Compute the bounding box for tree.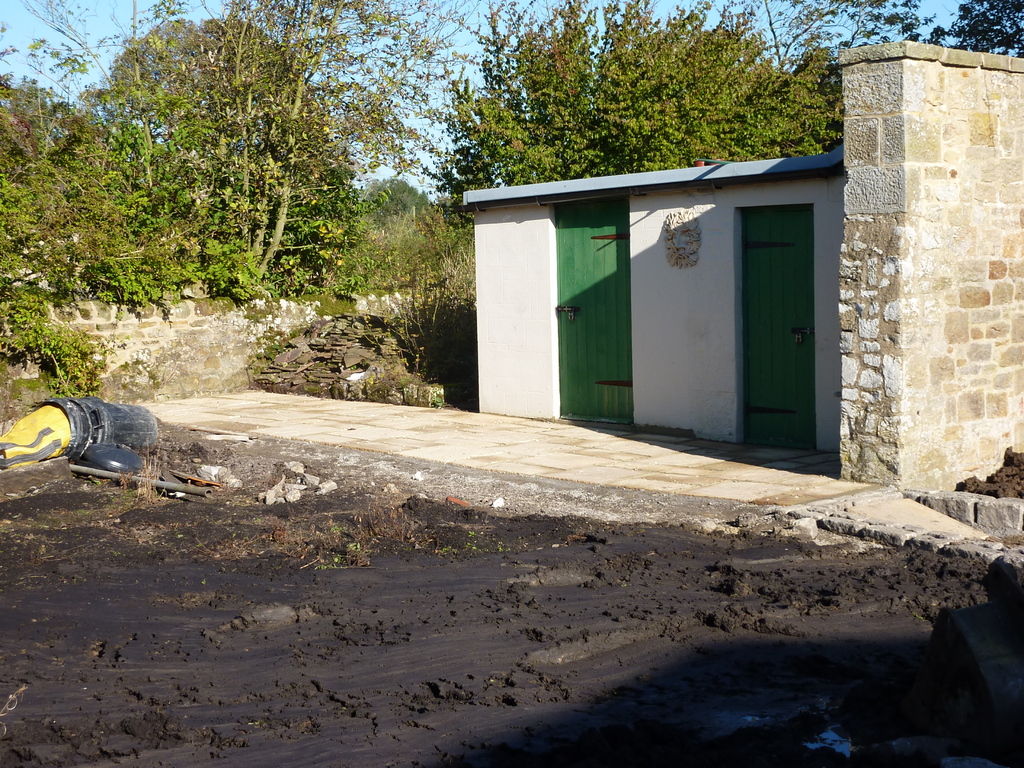
box=[784, 0, 1023, 60].
